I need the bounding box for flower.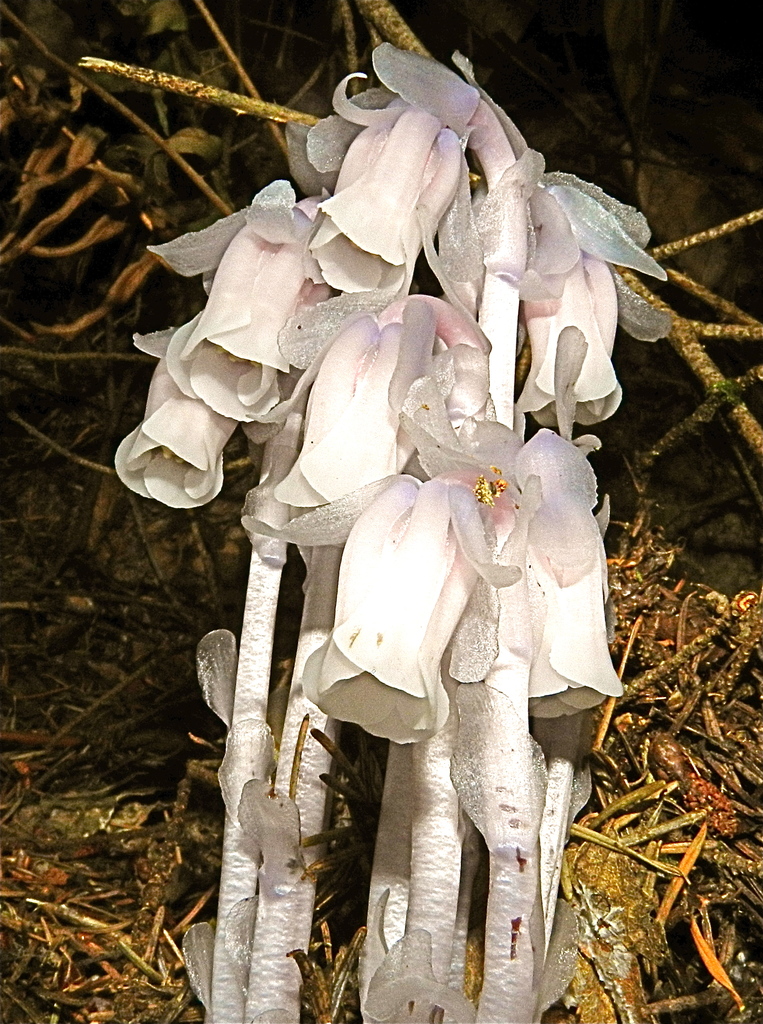
Here it is: x1=244 y1=469 x2=518 y2=749.
